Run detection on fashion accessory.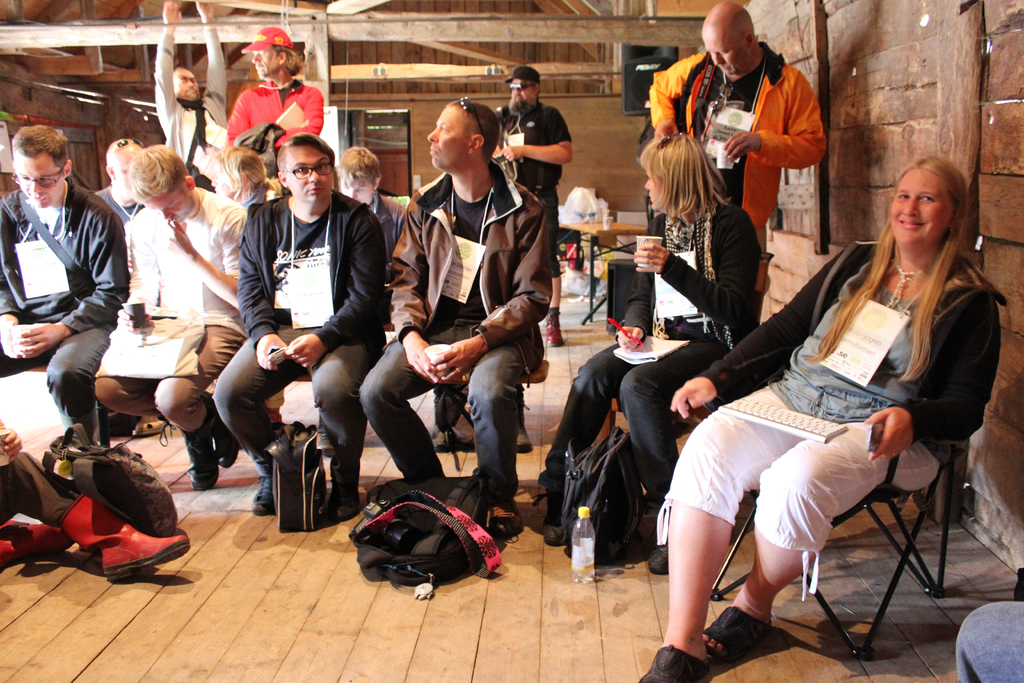
Result: l=488, t=501, r=522, b=539.
